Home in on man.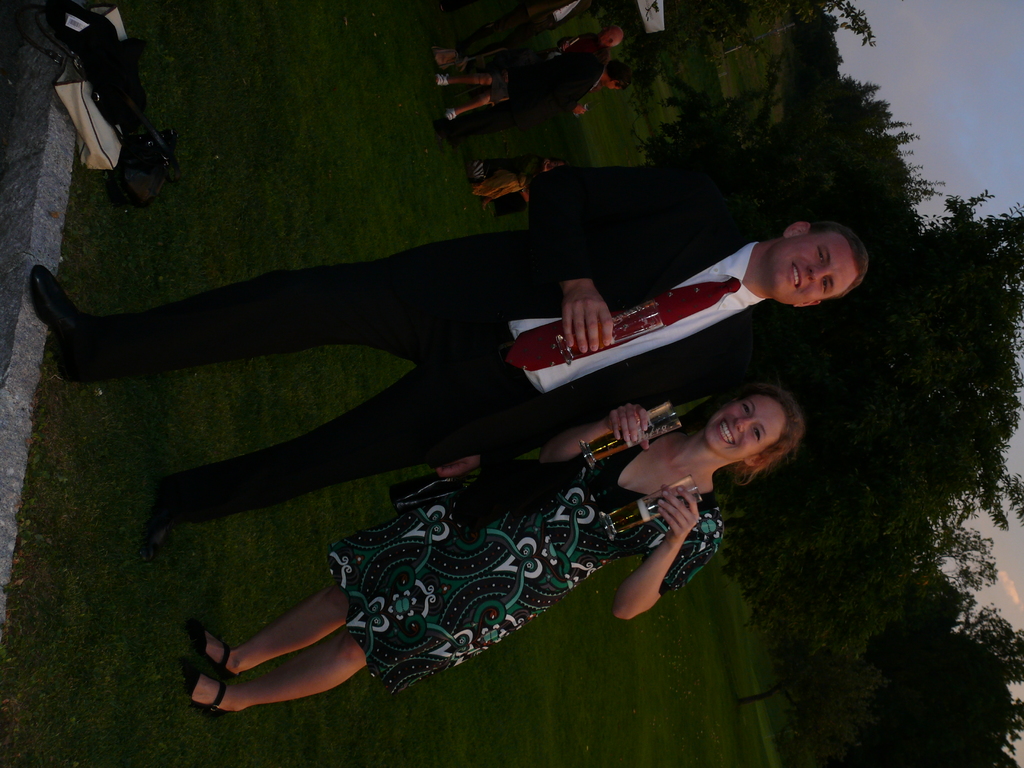
Homed in at x1=30 y1=166 x2=870 y2=556.
